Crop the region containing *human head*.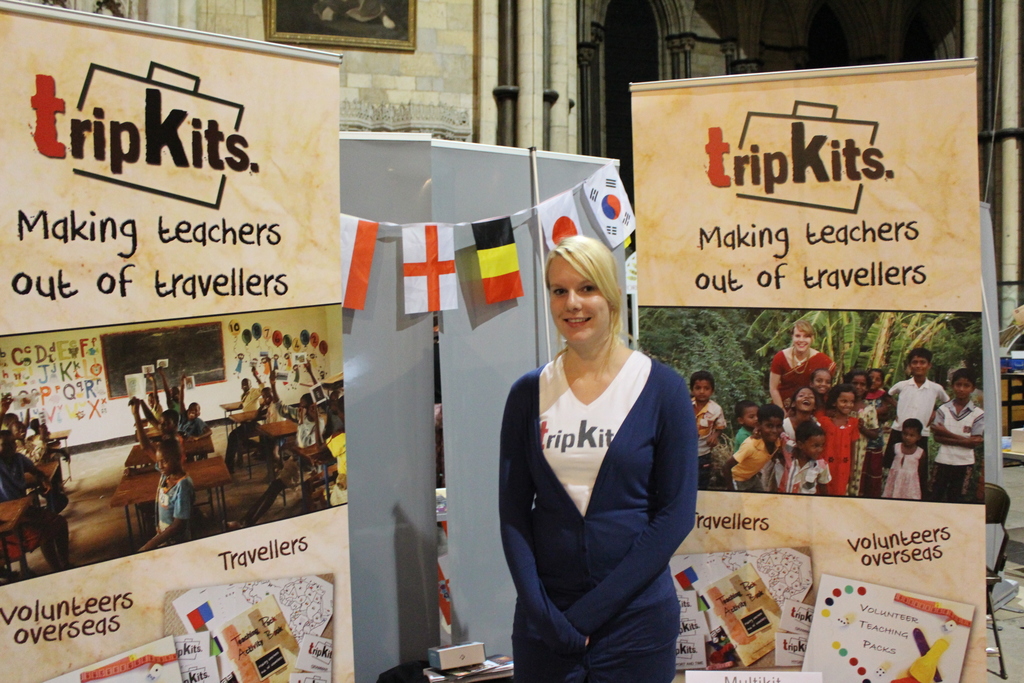
Crop region: locate(152, 439, 179, 472).
